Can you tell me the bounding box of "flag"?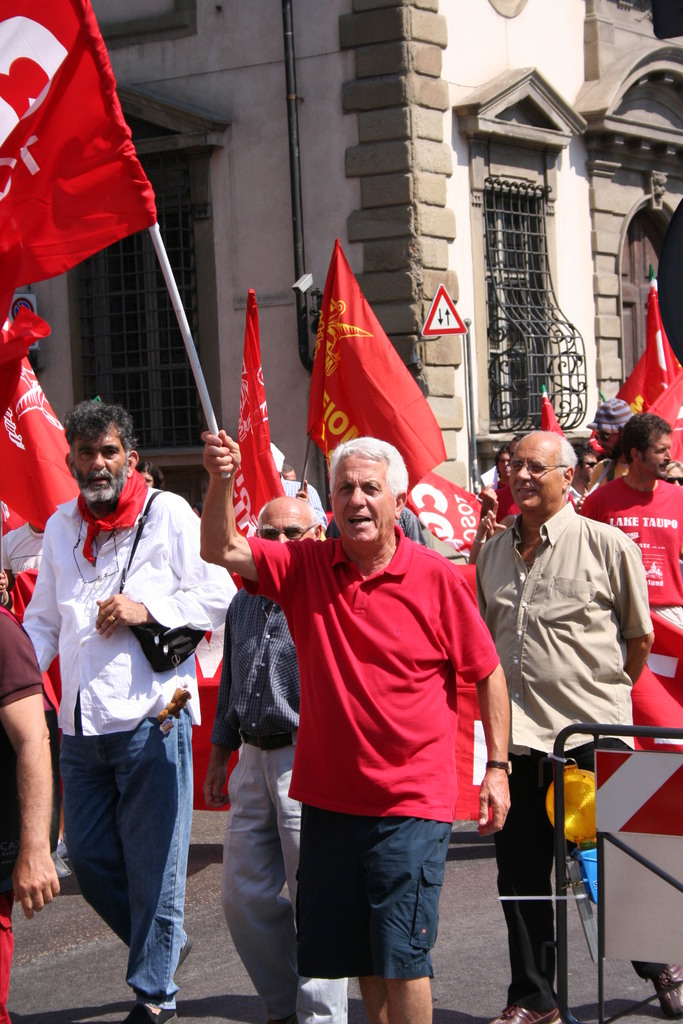
{"x1": 607, "y1": 273, "x2": 682, "y2": 467}.
